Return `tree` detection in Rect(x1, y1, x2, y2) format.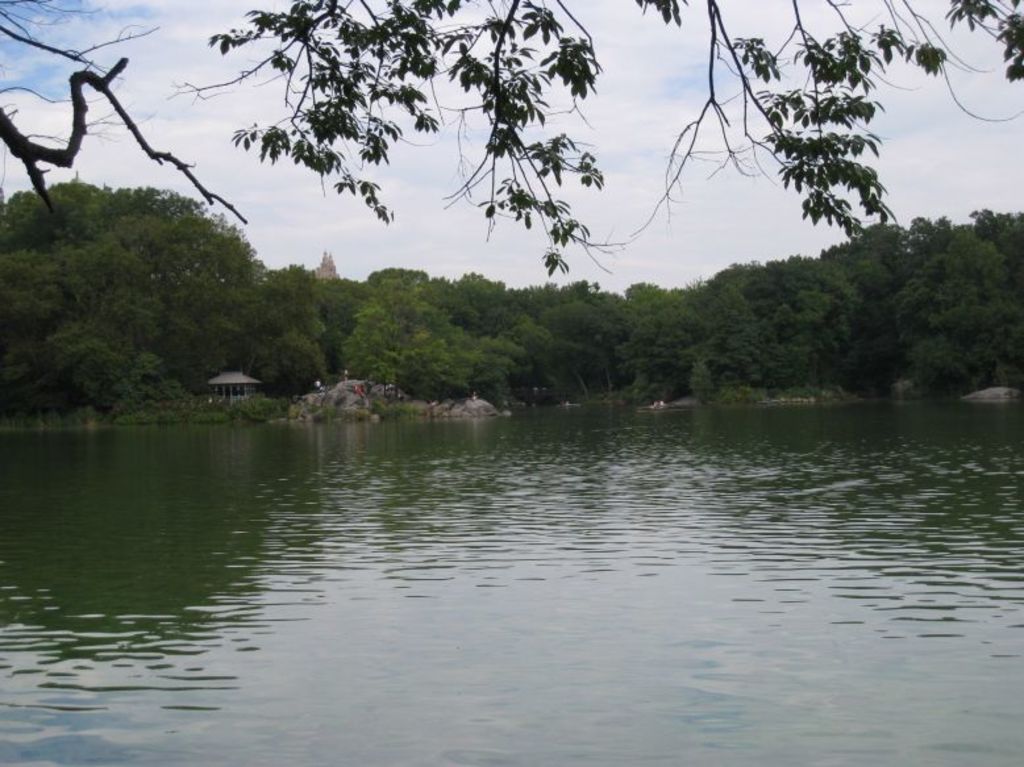
Rect(0, 182, 271, 413).
